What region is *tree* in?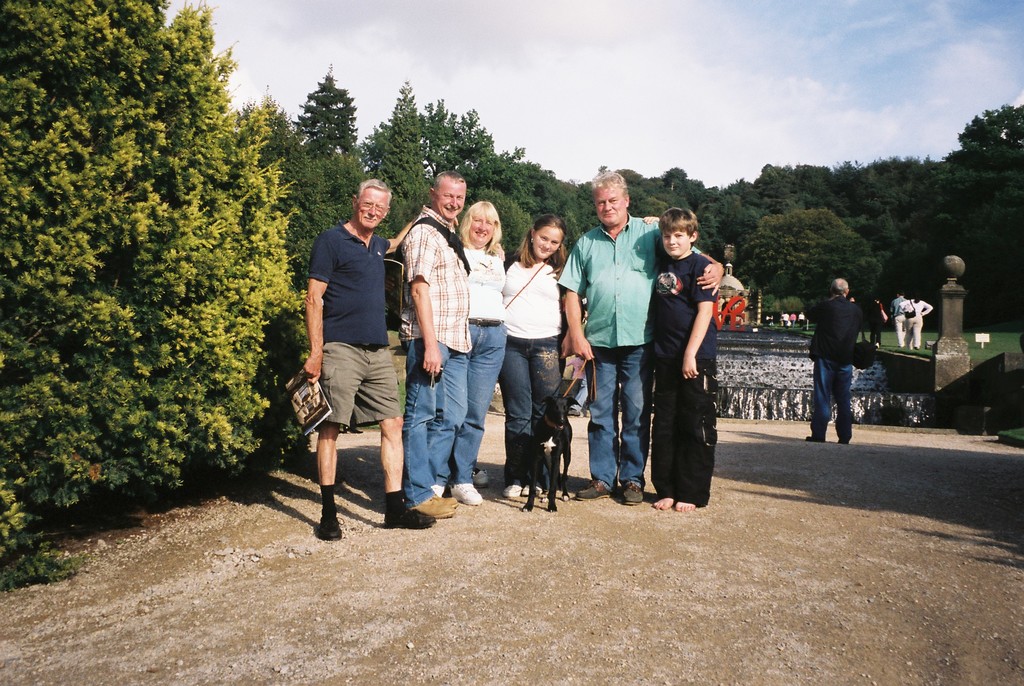
(x1=4, y1=0, x2=257, y2=564).
